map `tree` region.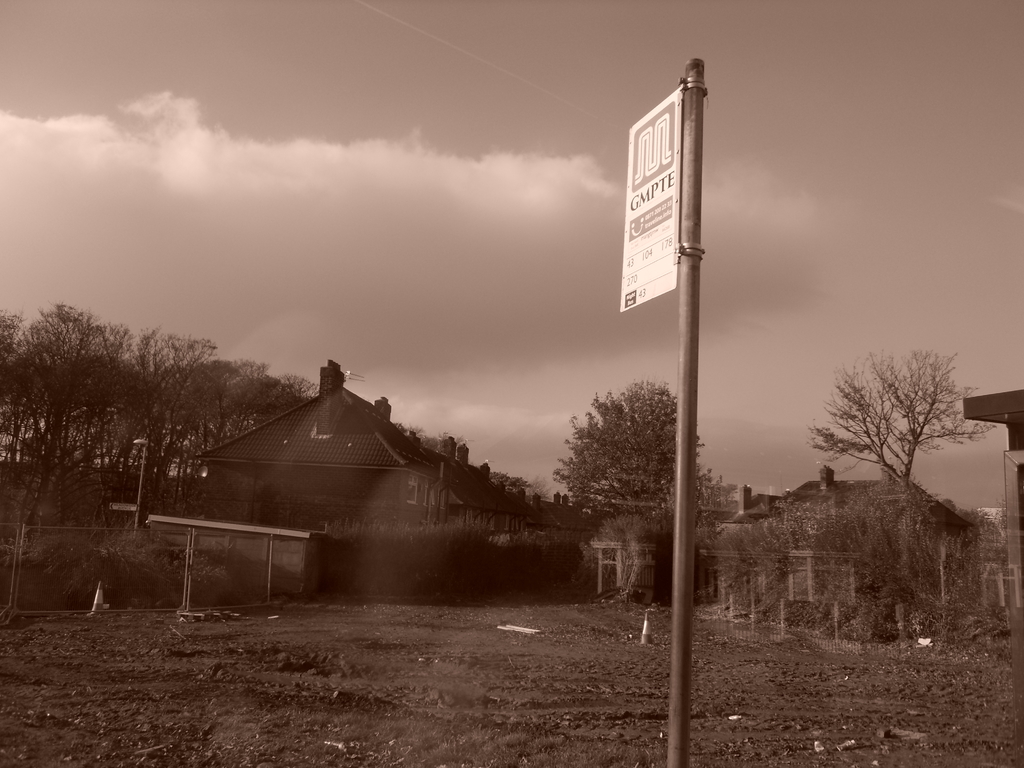
Mapped to {"left": 534, "top": 369, "right": 712, "bottom": 513}.
